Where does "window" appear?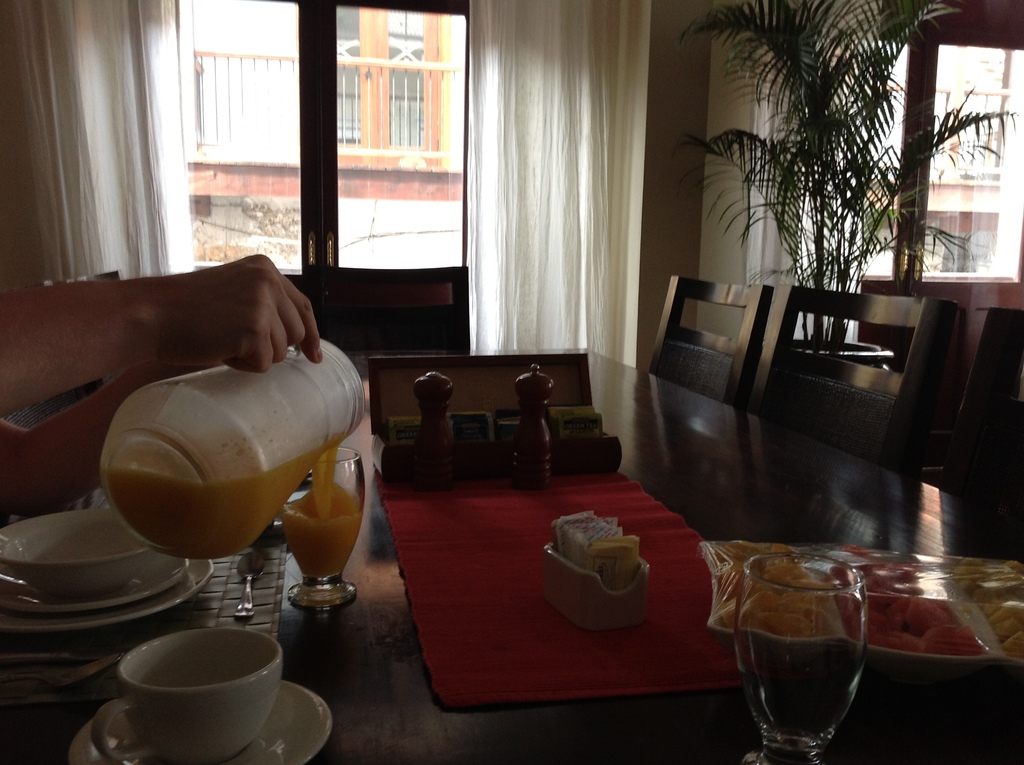
Appears at x1=827 y1=25 x2=1023 y2=277.
